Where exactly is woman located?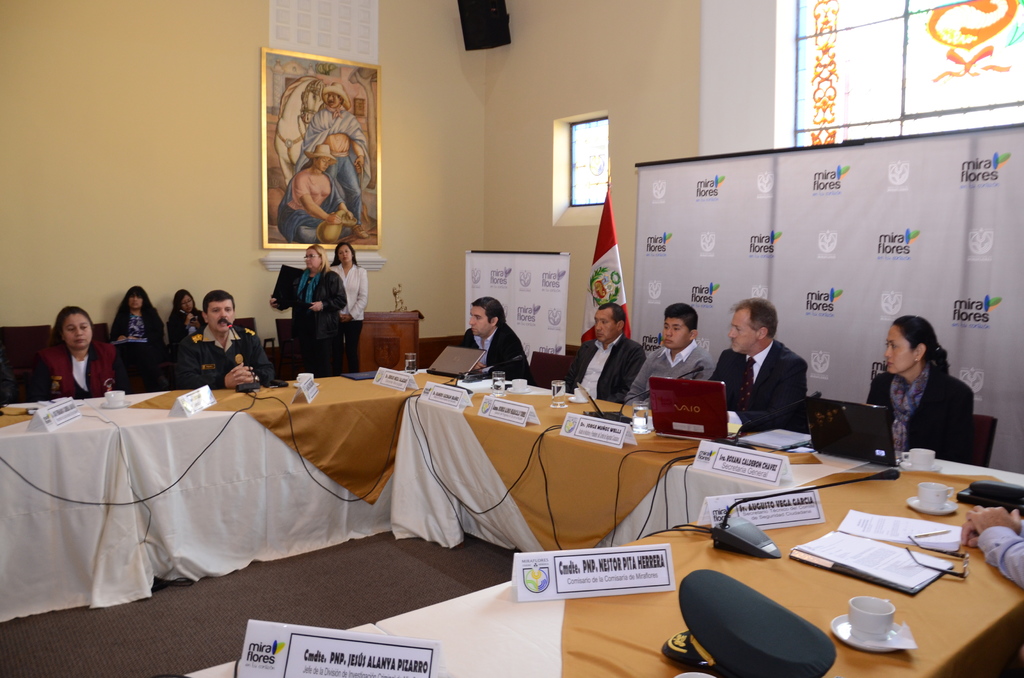
Its bounding box is <box>30,300,102,400</box>.
